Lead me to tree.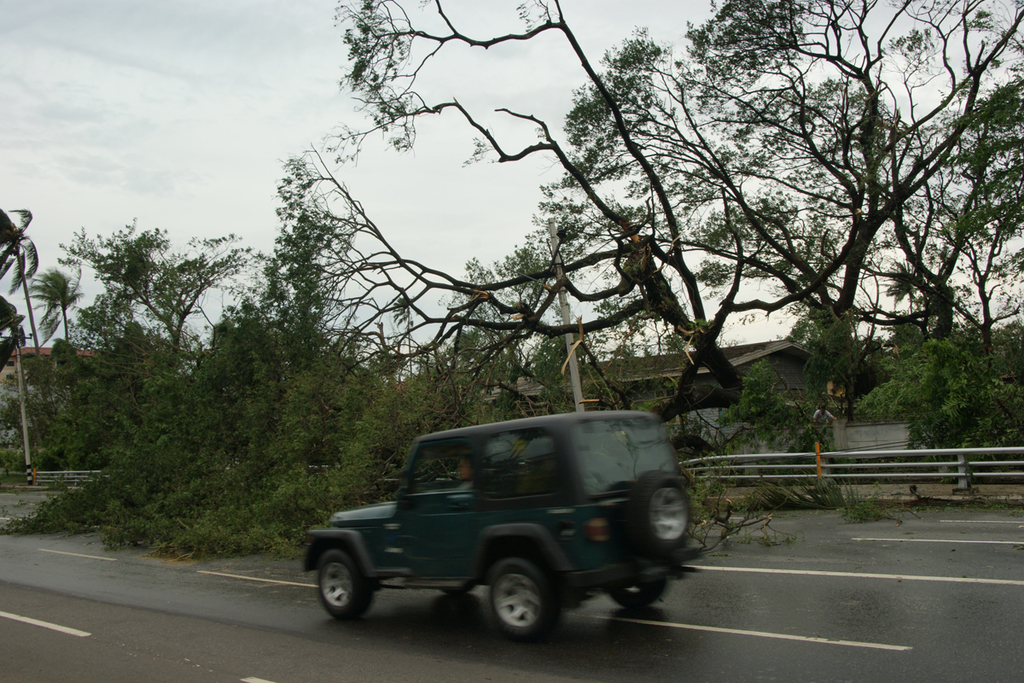
Lead to (18, 266, 85, 347).
